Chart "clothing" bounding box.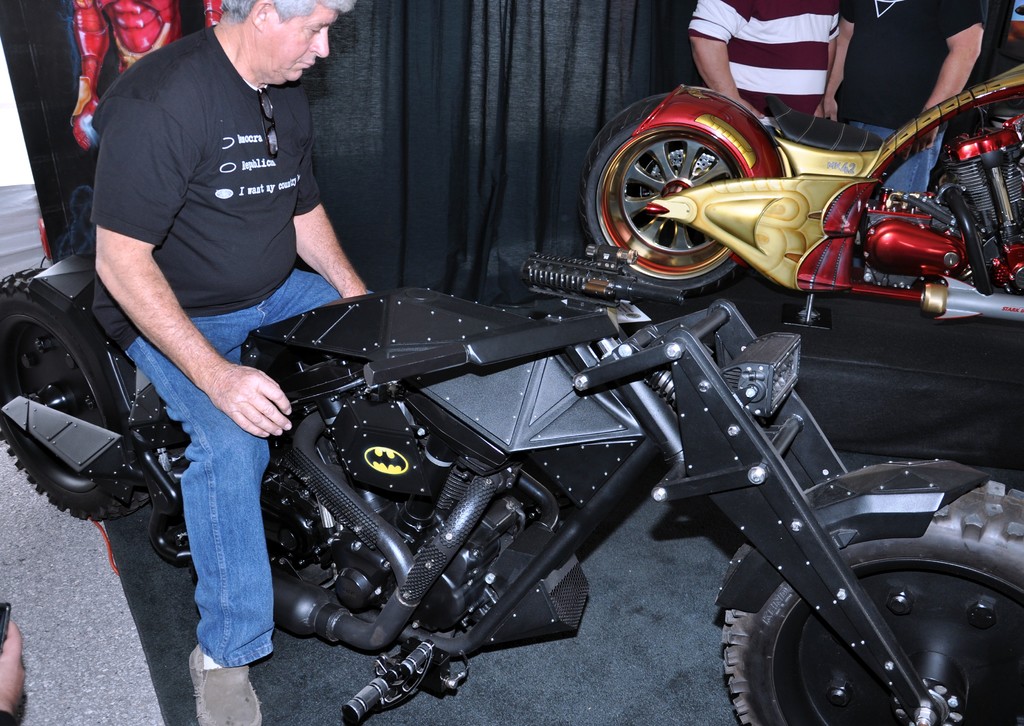
Charted: locate(833, 13, 943, 125).
